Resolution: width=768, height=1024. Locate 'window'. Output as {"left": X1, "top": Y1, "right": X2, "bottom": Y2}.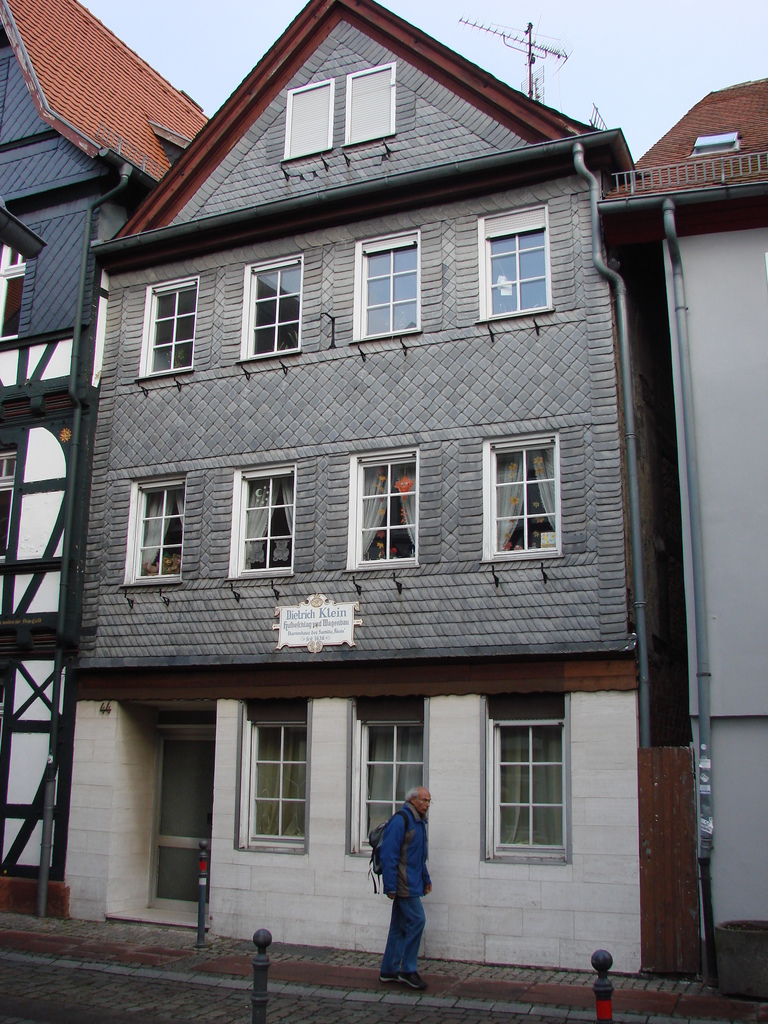
{"left": 481, "top": 691, "right": 574, "bottom": 865}.
